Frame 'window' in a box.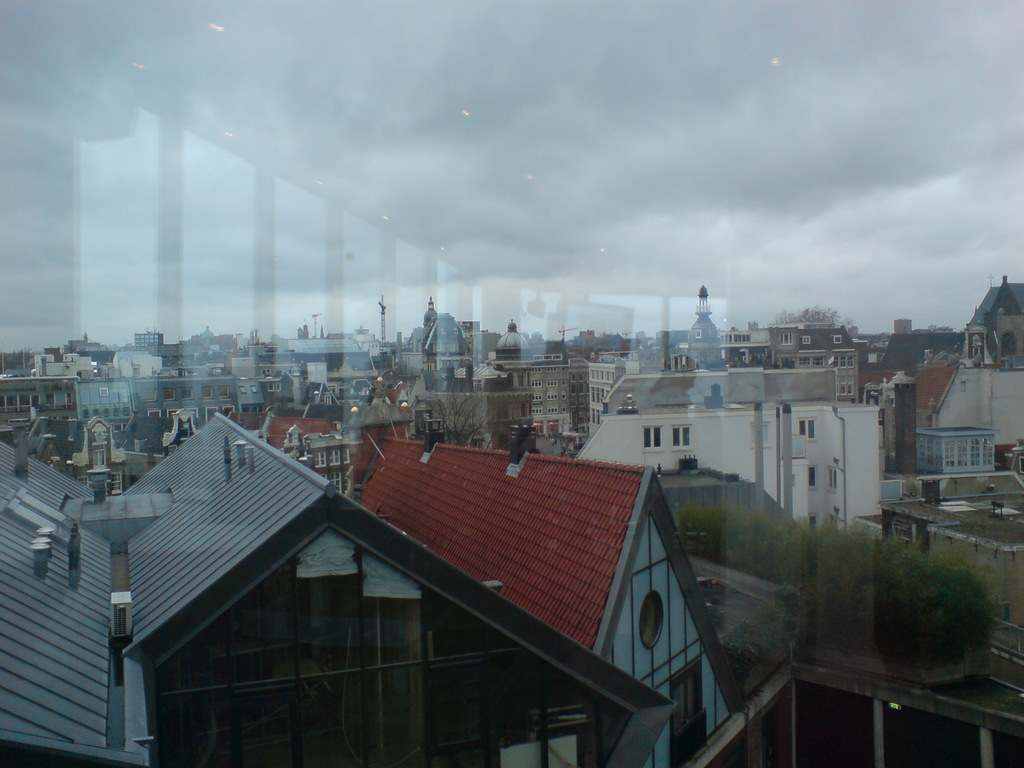
region(328, 447, 342, 467).
